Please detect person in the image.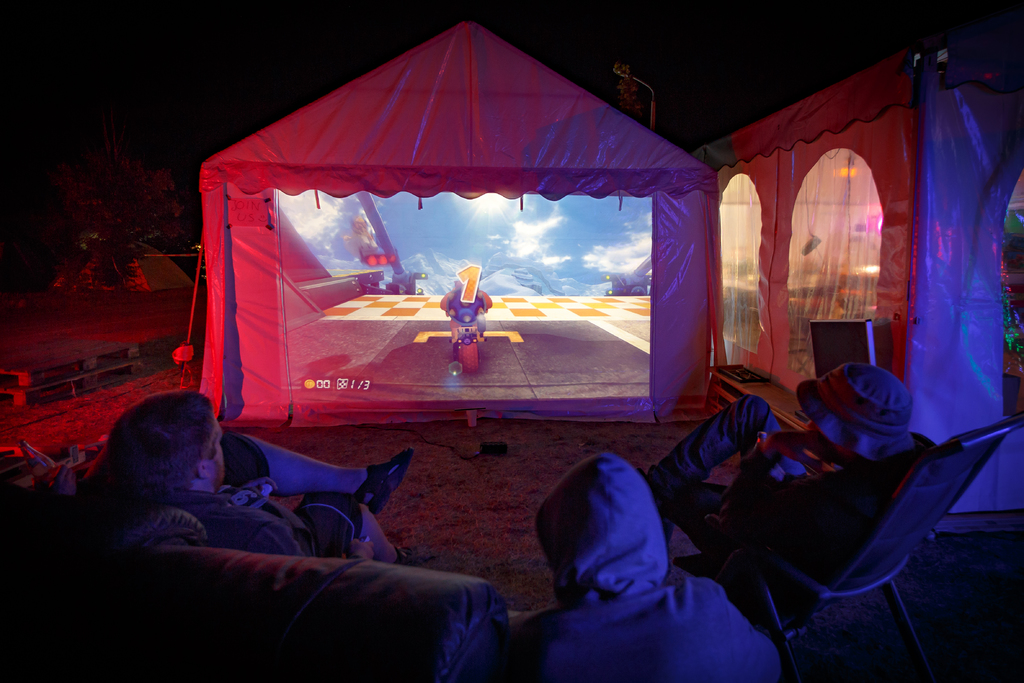
435 288 496 346.
